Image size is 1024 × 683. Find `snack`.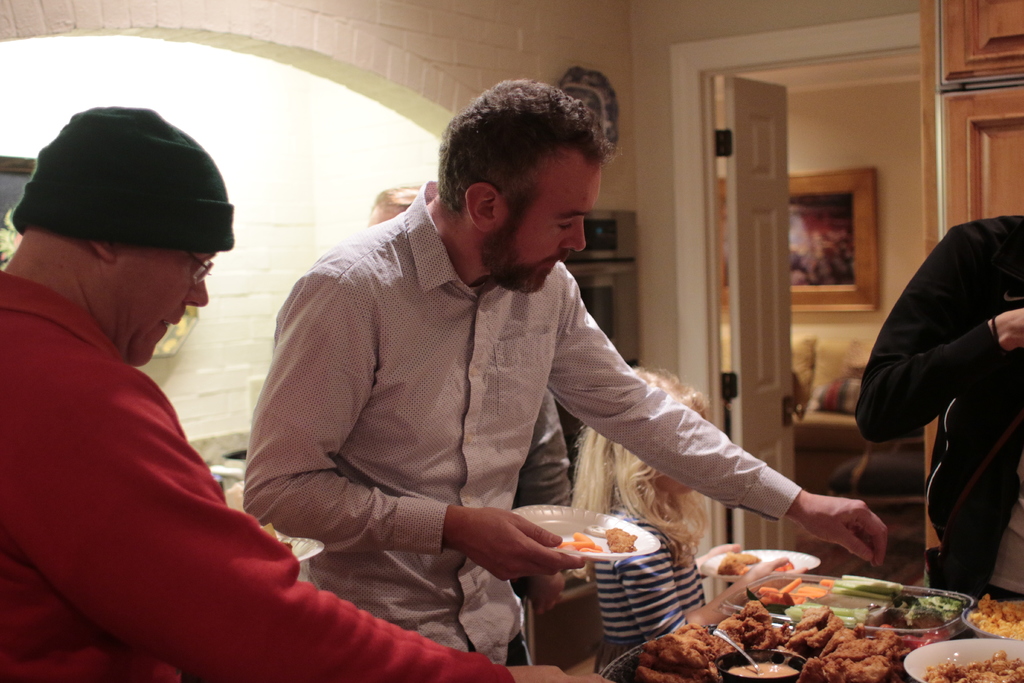
{"left": 632, "top": 600, "right": 913, "bottom": 682}.
